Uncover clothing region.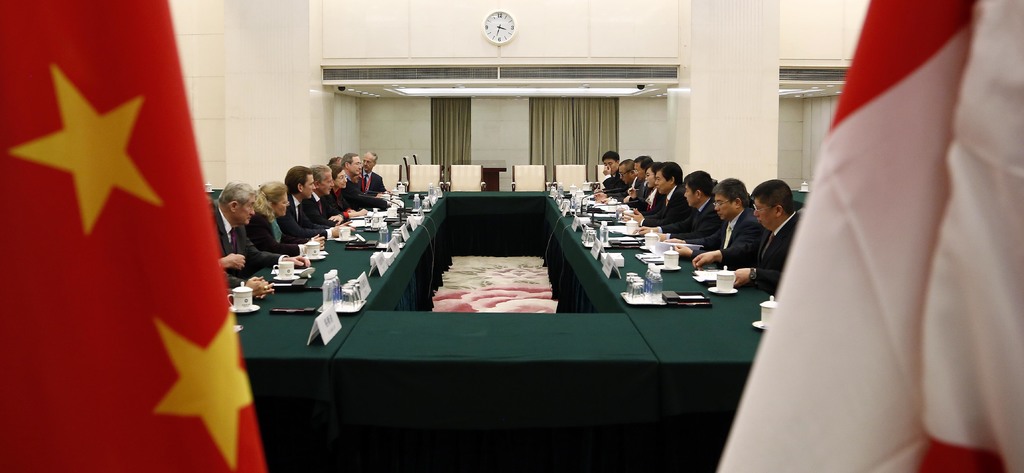
Uncovered: 626 173 644 204.
